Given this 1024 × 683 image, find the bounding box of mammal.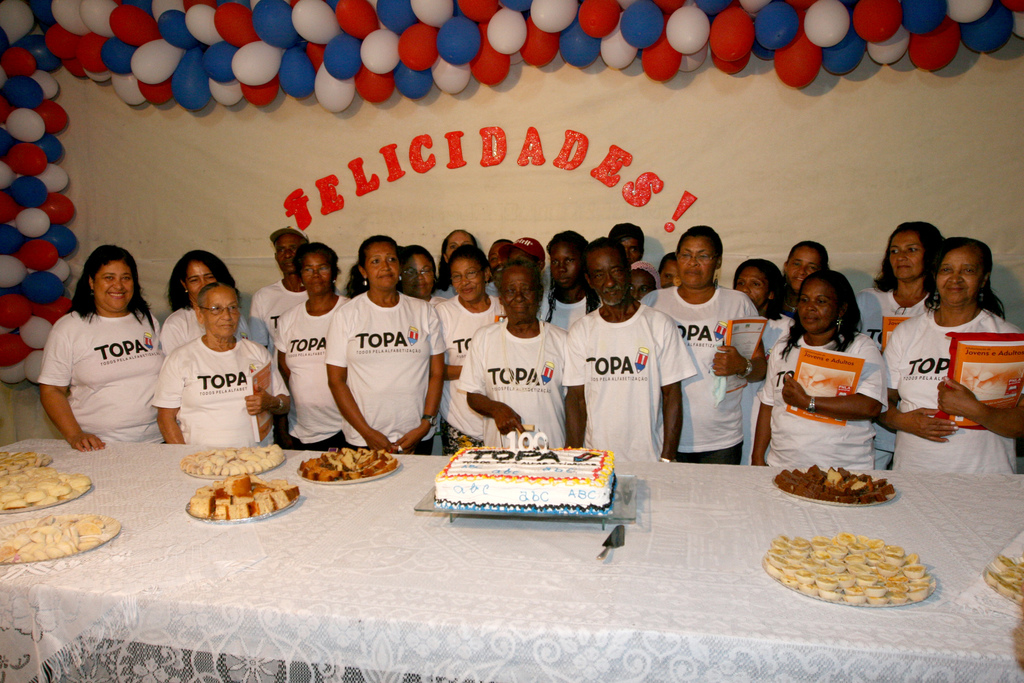
box(442, 227, 472, 289).
